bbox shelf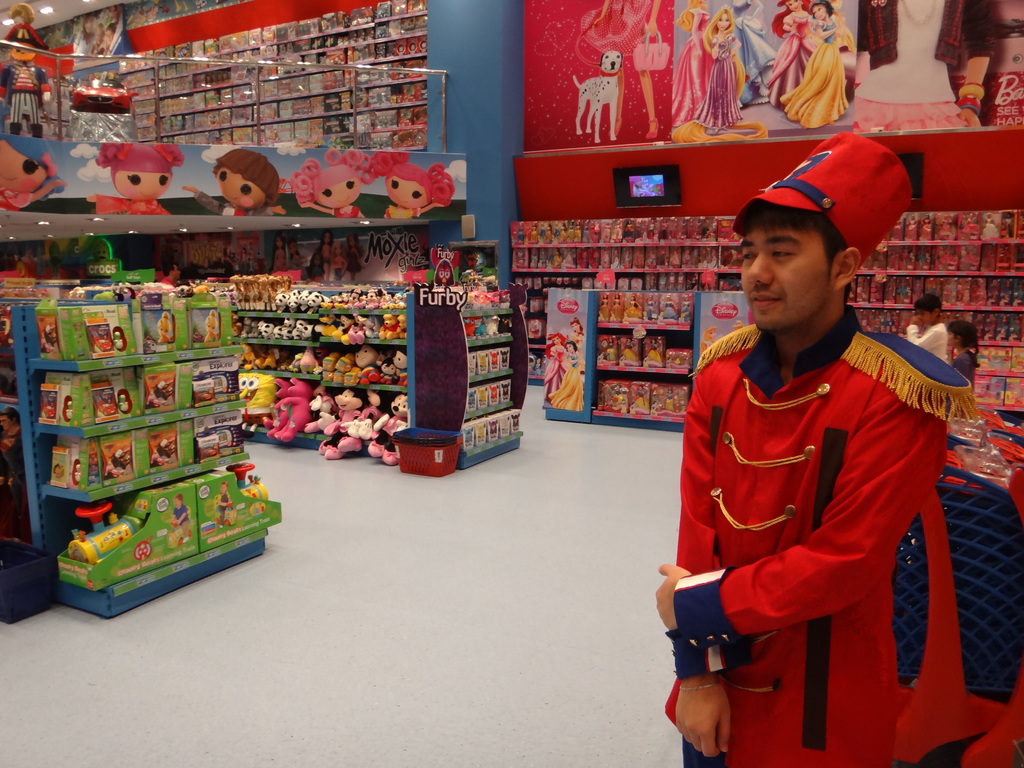
(835,271,1023,310)
